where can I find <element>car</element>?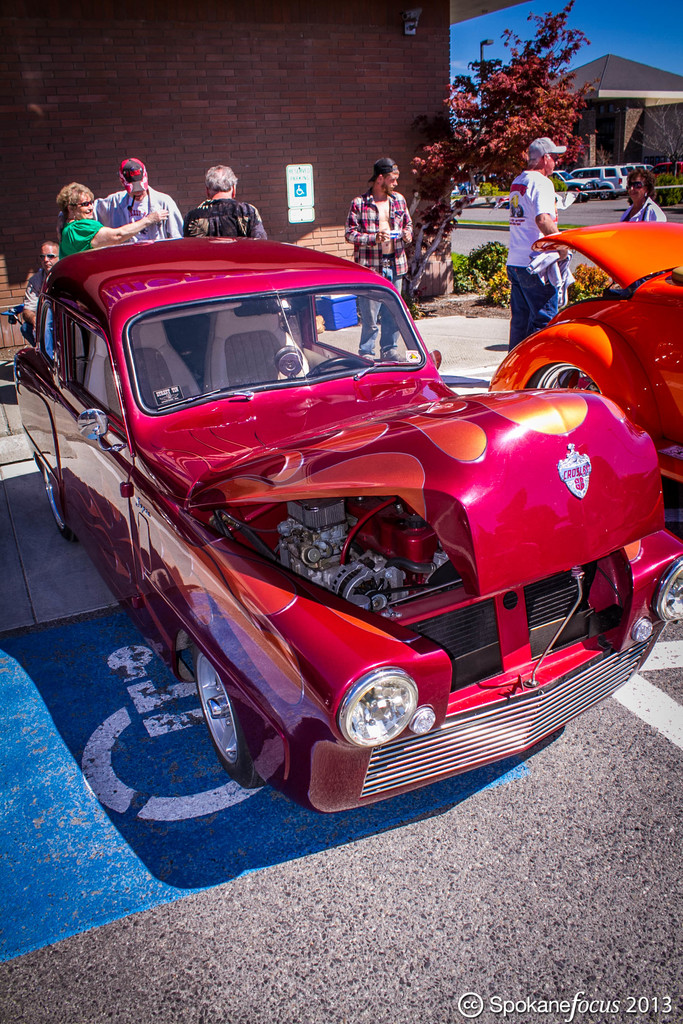
You can find it at (left=484, top=204, right=682, bottom=501).
